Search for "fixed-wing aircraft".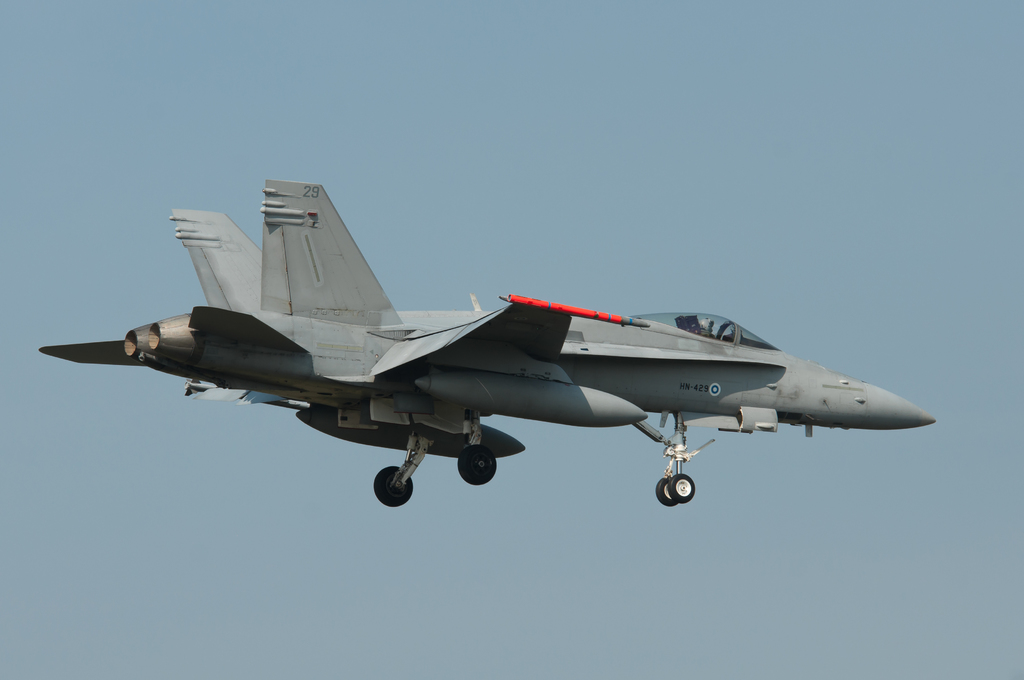
Found at [x1=37, y1=179, x2=934, y2=509].
